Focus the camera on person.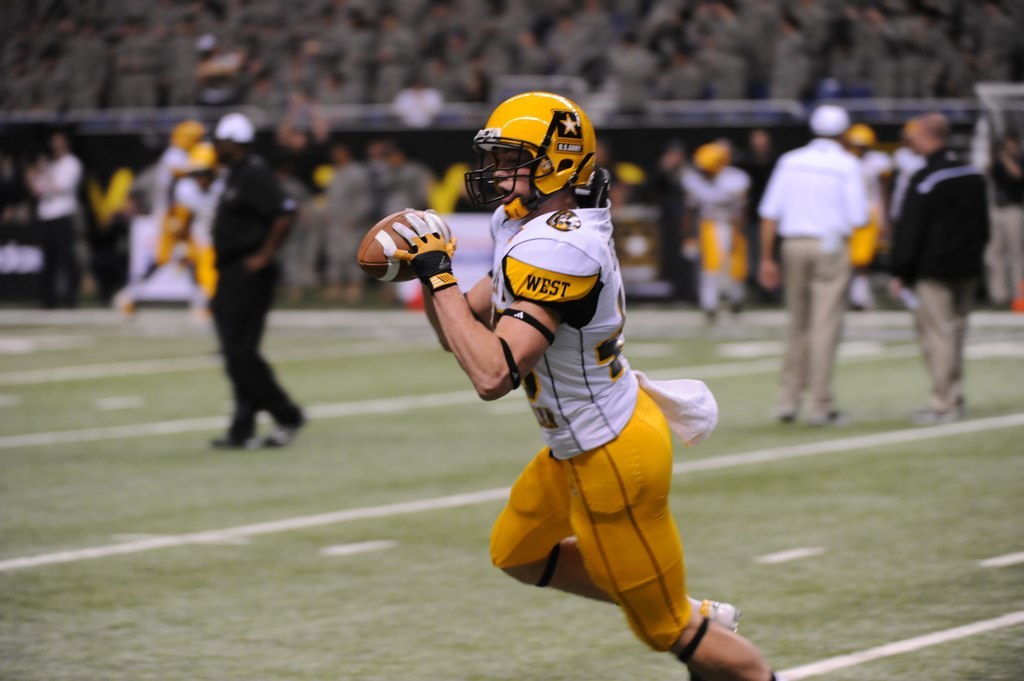
Focus region: crop(880, 104, 995, 424).
